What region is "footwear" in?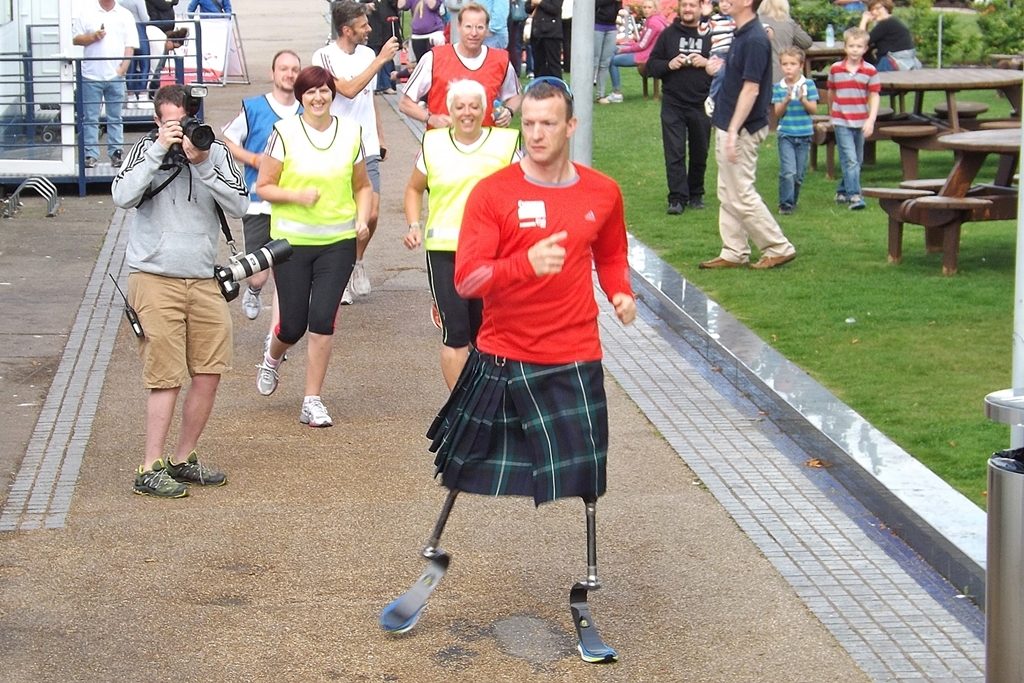
164,452,225,486.
